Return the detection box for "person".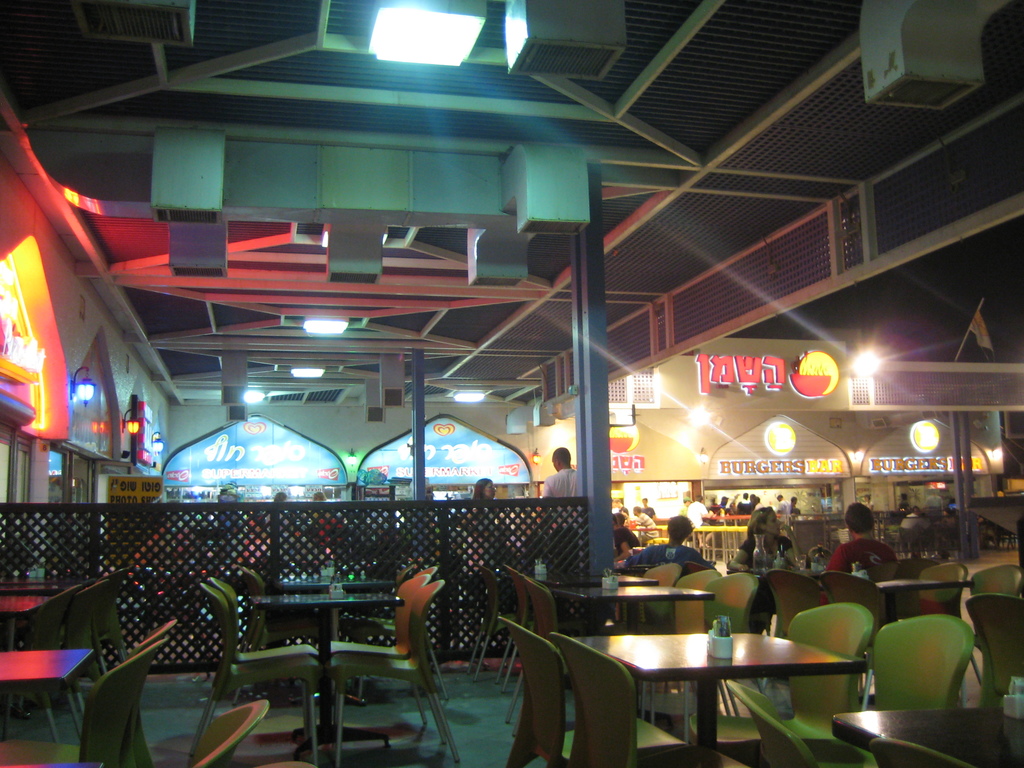
(732,508,796,570).
